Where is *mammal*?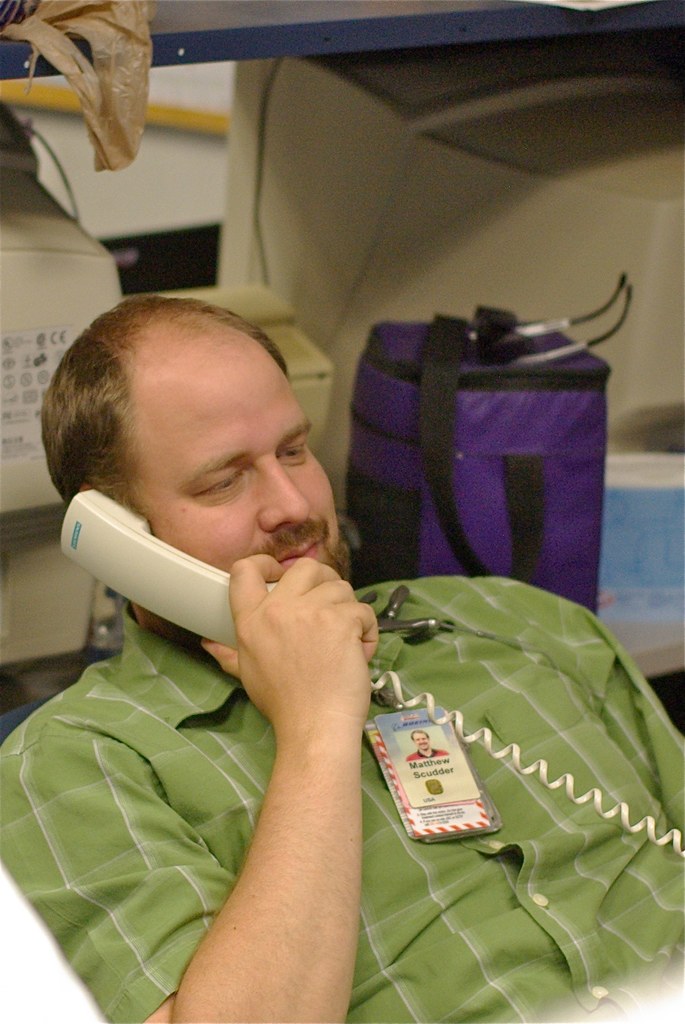
rect(405, 729, 449, 762).
